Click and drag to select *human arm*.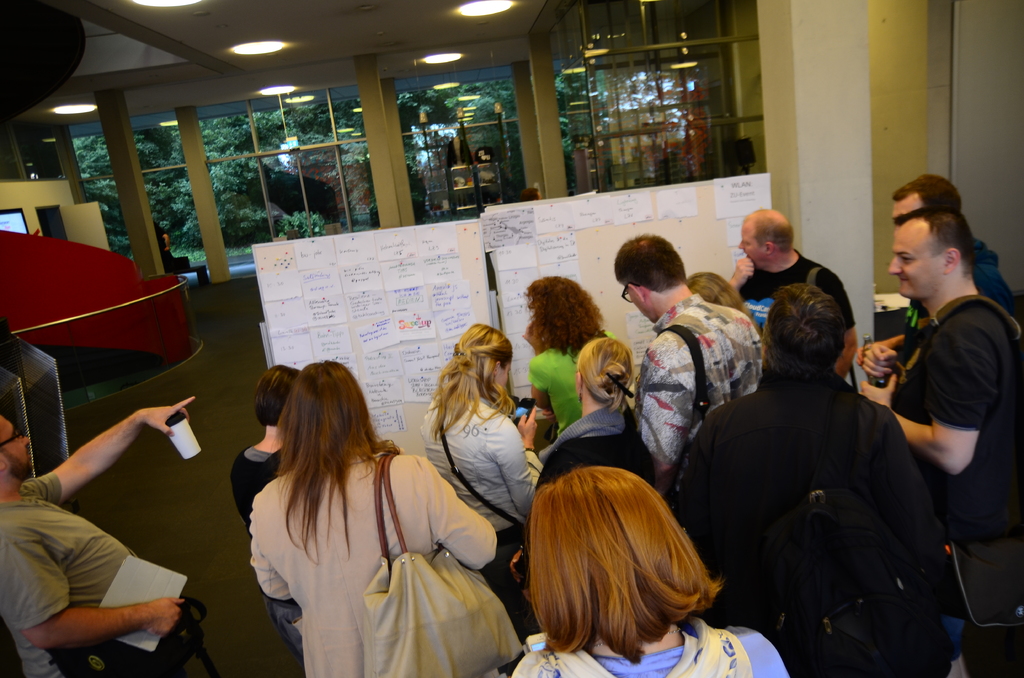
Selection: bbox=(638, 321, 701, 491).
